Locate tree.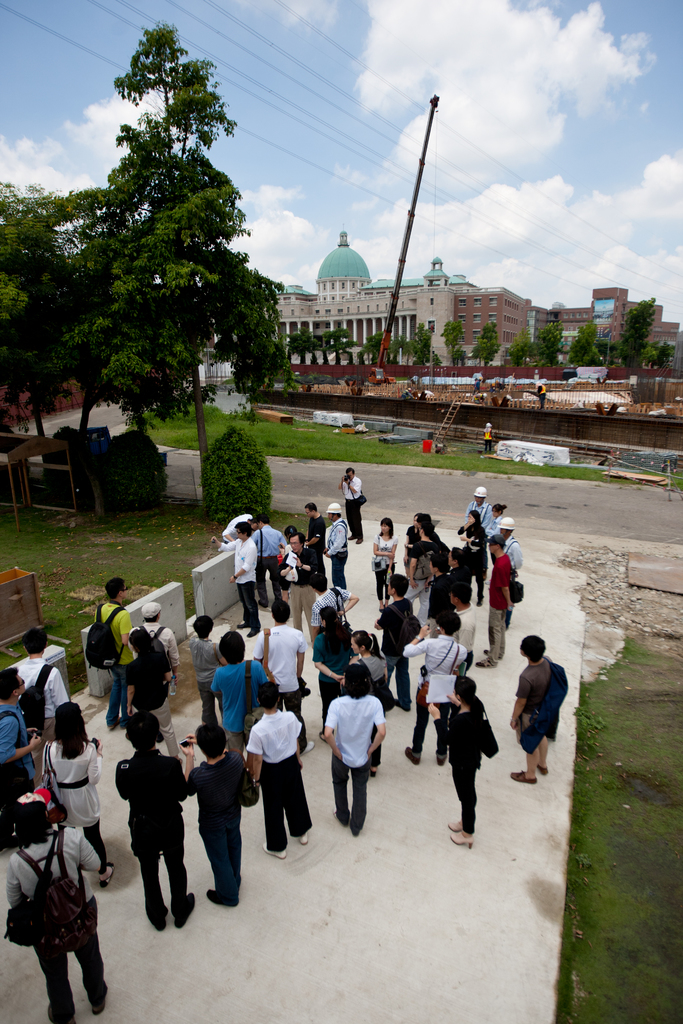
Bounding box: 571 309 602 381.
